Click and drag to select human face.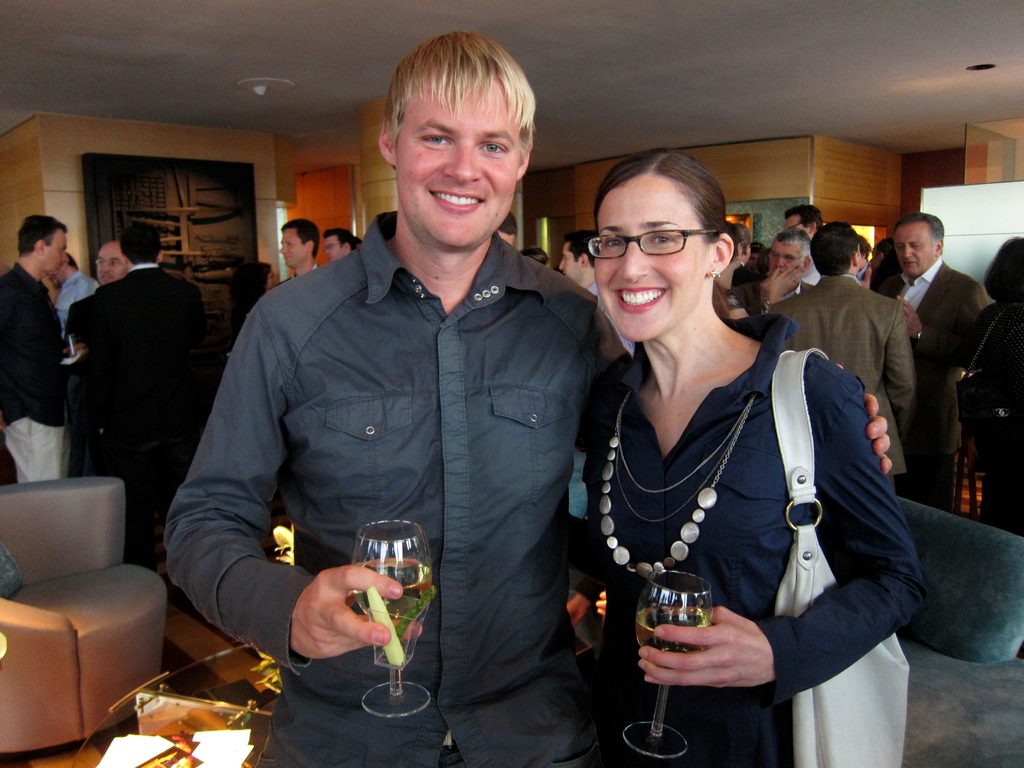
Selection: <region>556, 238, 583, 283</region>.
